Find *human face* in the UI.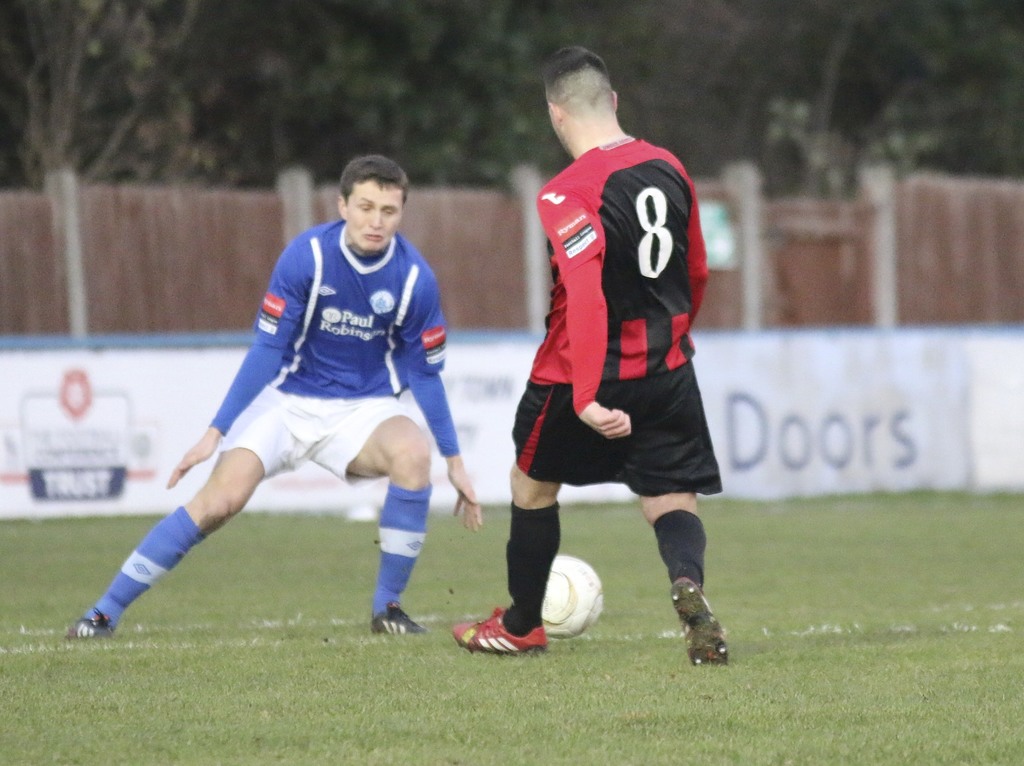
UI element at (345,182,401,257).
